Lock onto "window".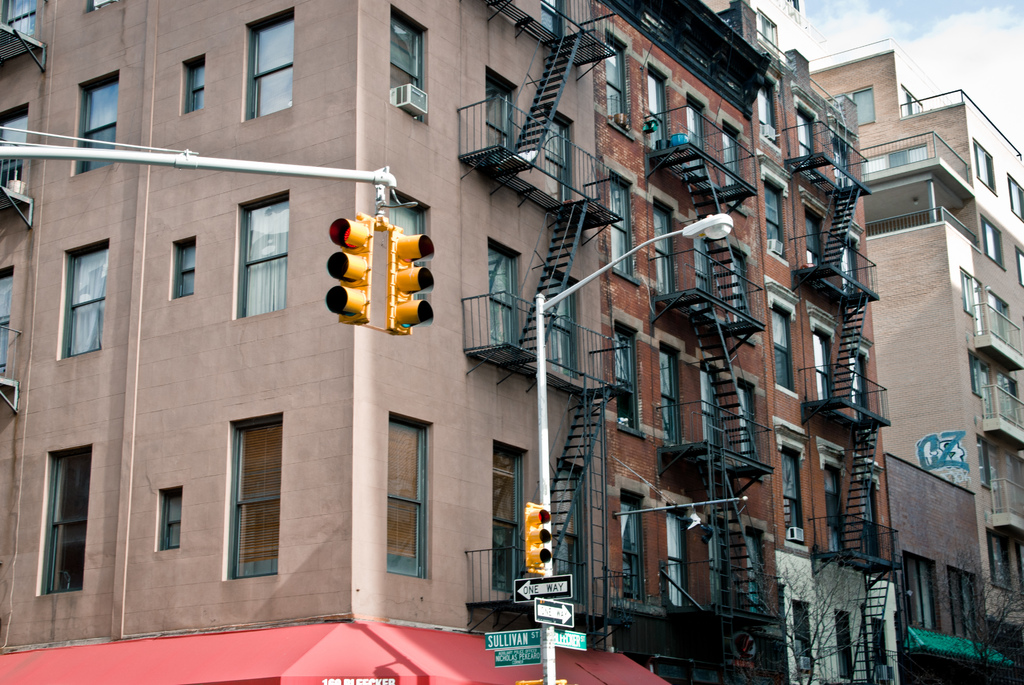
Locked: pyautogui.locateOnScreen(605, 29, 621, 122).
